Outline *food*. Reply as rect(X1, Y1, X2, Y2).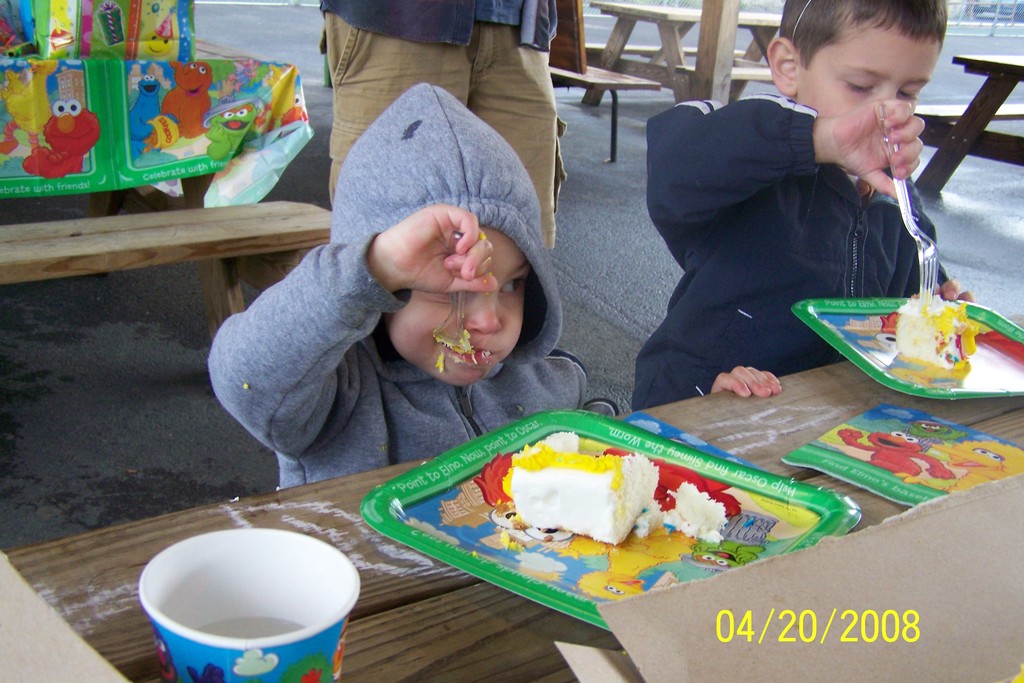
rect(436, 325, 474, 360).
